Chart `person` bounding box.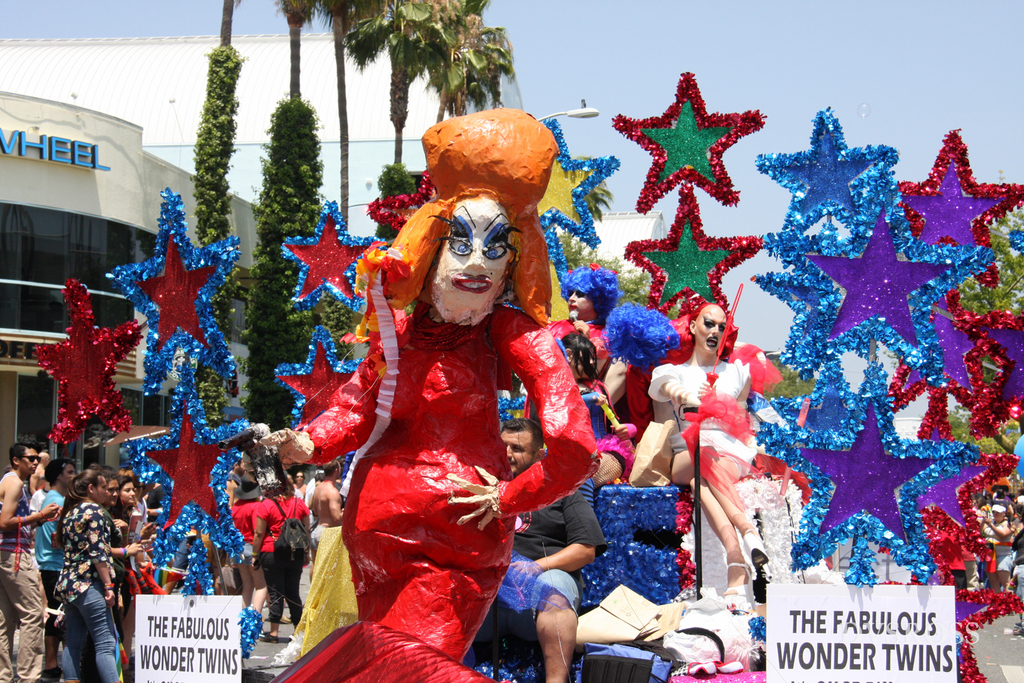
Charted: box(252, 478, 316, 638).
